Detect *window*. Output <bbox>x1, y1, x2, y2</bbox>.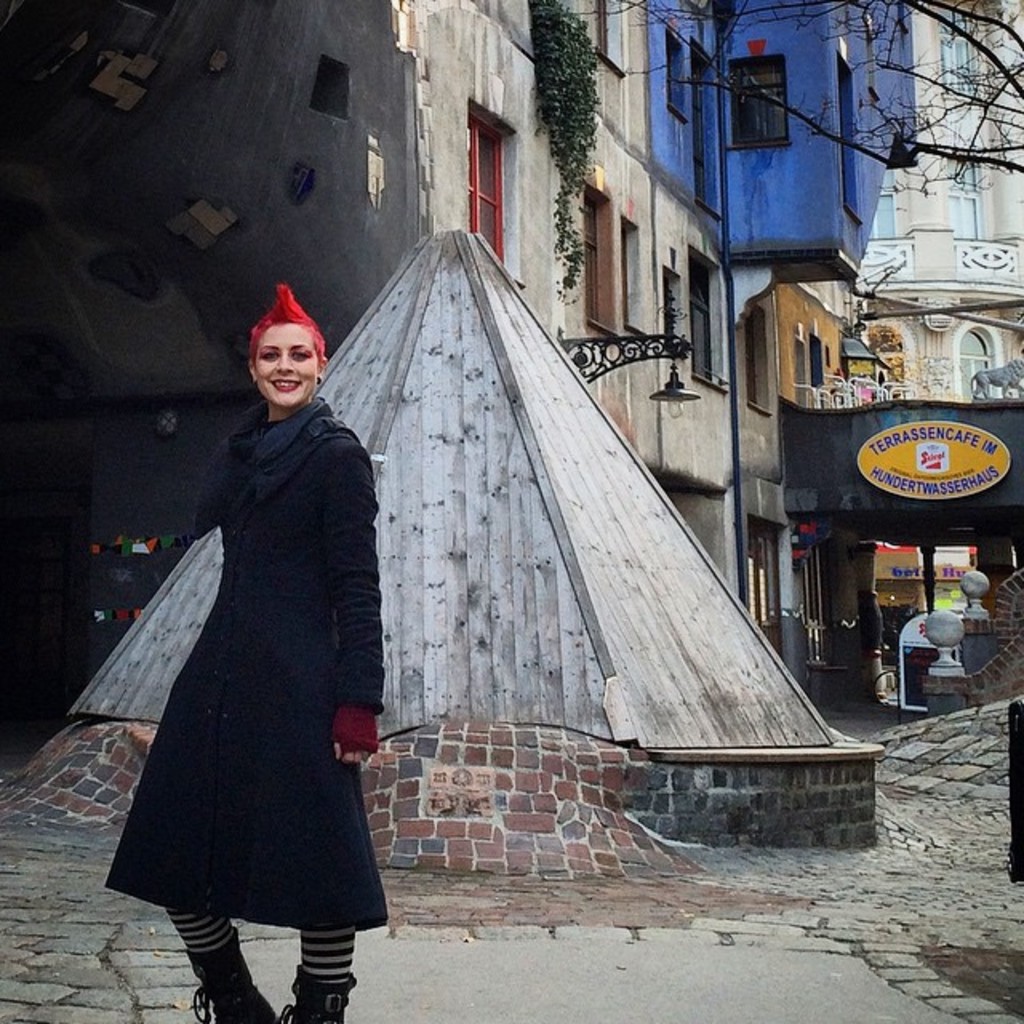
<bbox>944, 187, 986, 240</bbox>.
